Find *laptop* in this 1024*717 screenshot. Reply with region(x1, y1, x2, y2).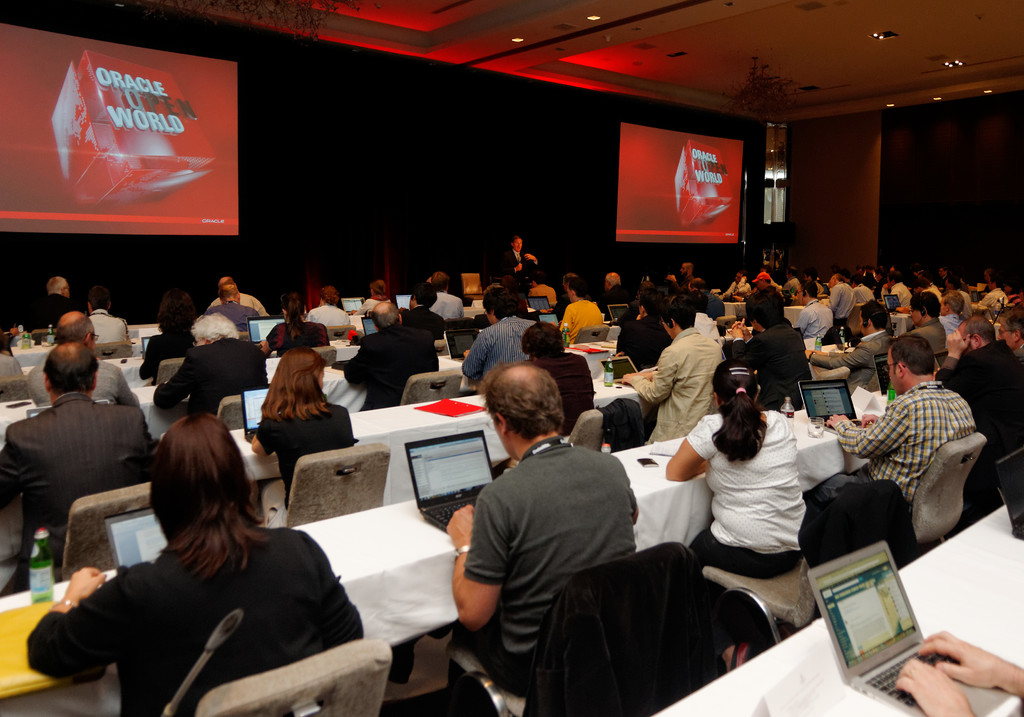
region(797, 379, 861, 435).
